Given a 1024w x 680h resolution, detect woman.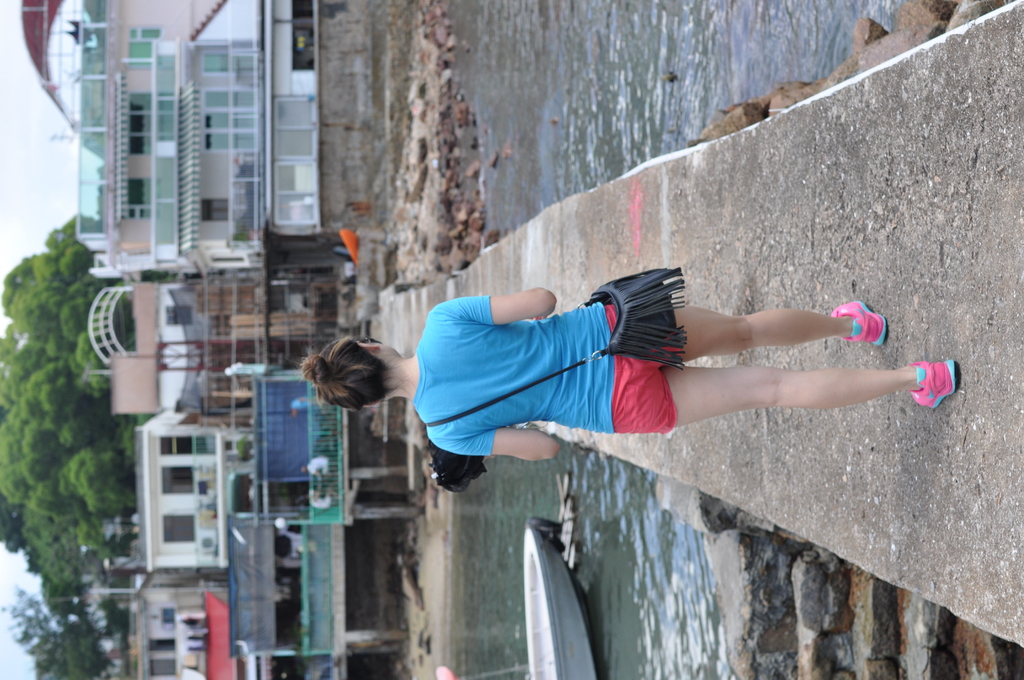
[447,246,927,480].
